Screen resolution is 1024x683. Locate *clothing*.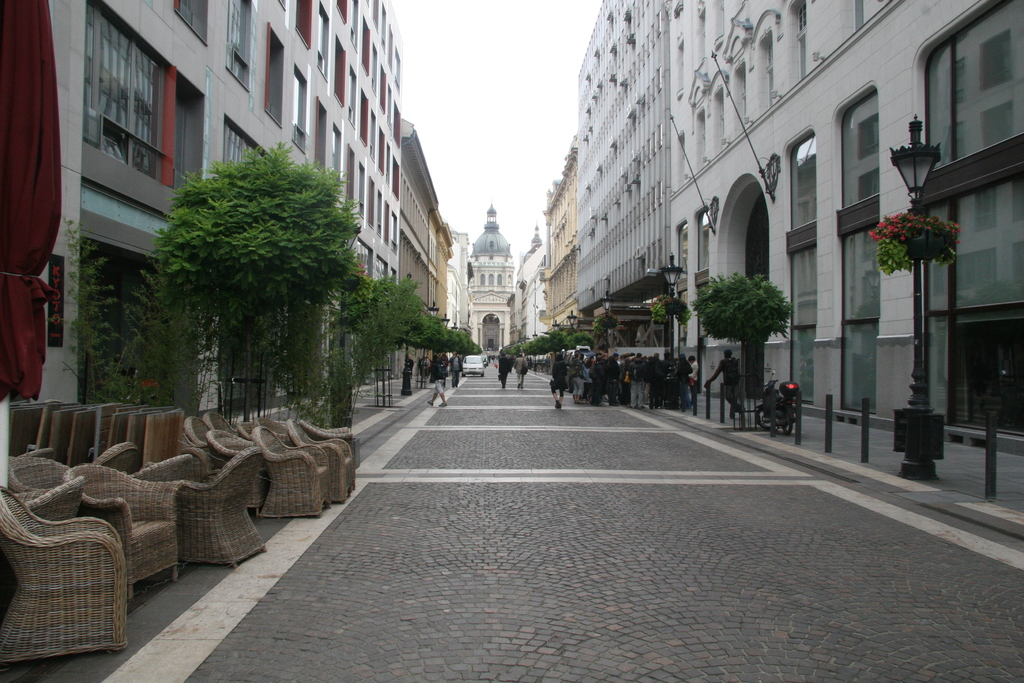
427/361/444/399.
